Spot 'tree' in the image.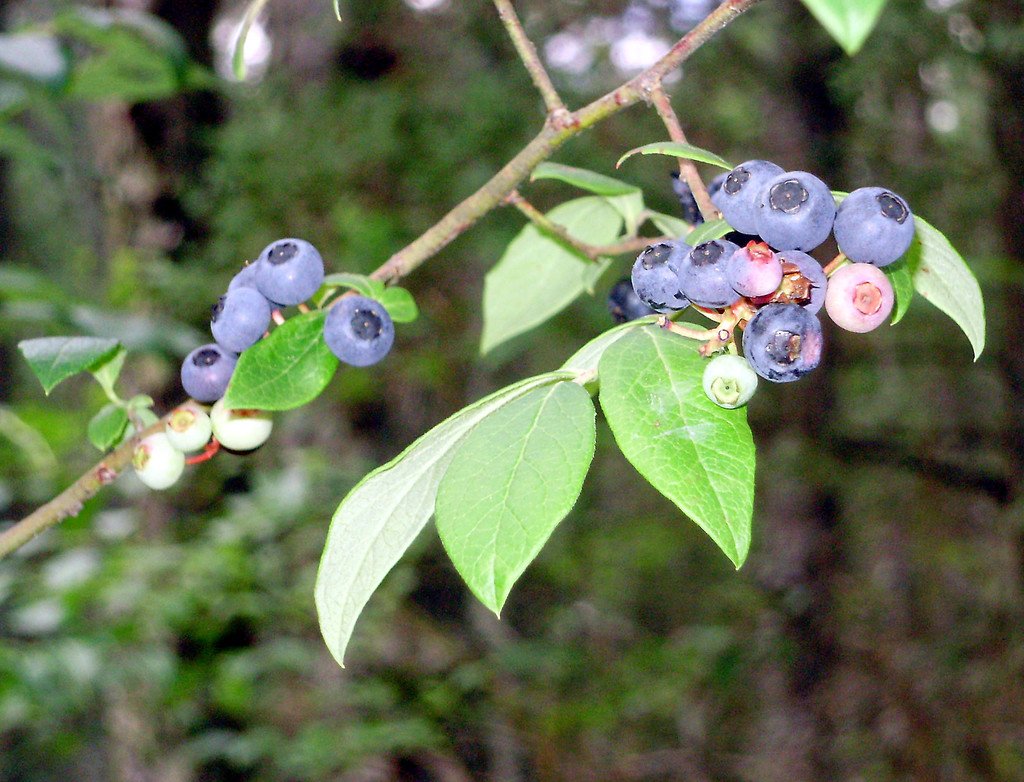
'tree' found at 0:0:1023:781.
